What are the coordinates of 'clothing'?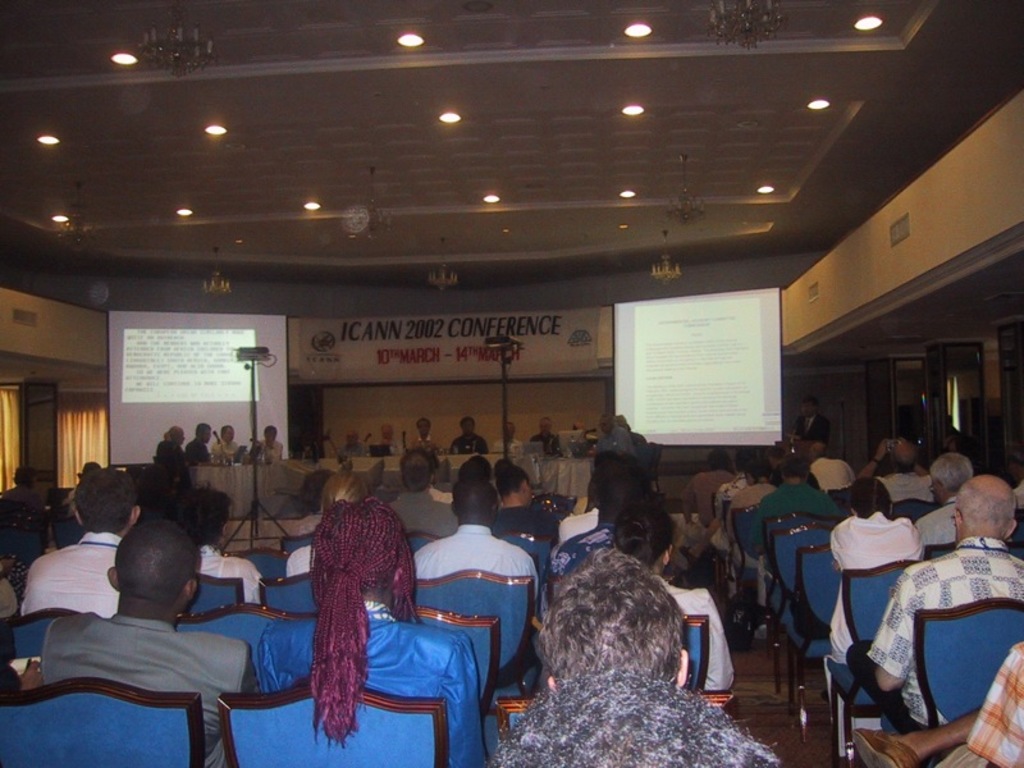
l=285, t=545, r=312, b=577.
